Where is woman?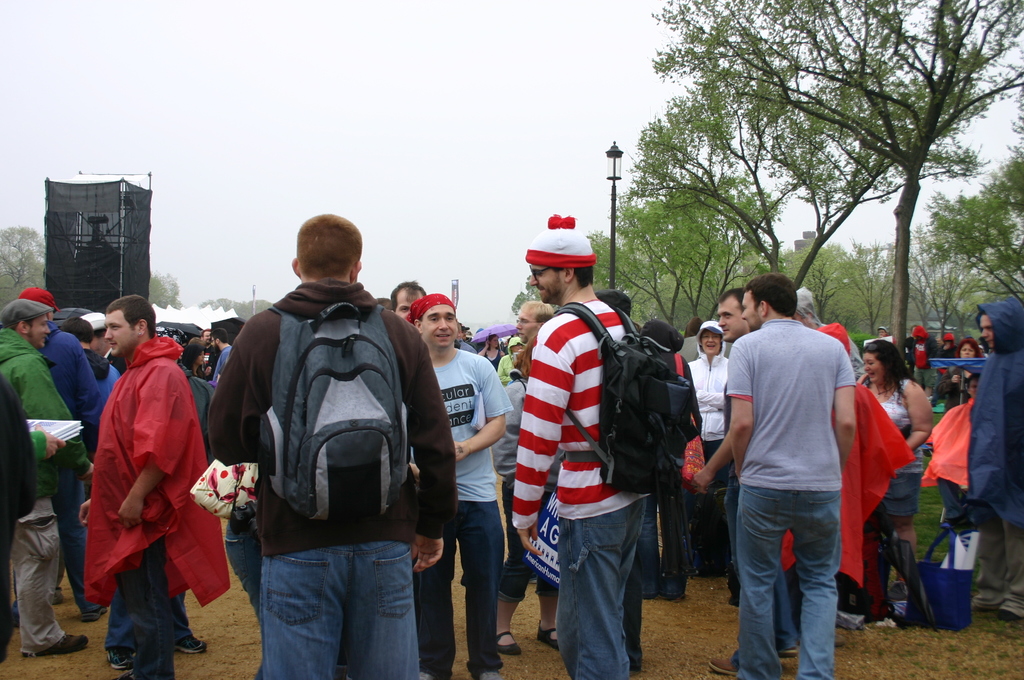
BBox(935, 339, 982, 410).
